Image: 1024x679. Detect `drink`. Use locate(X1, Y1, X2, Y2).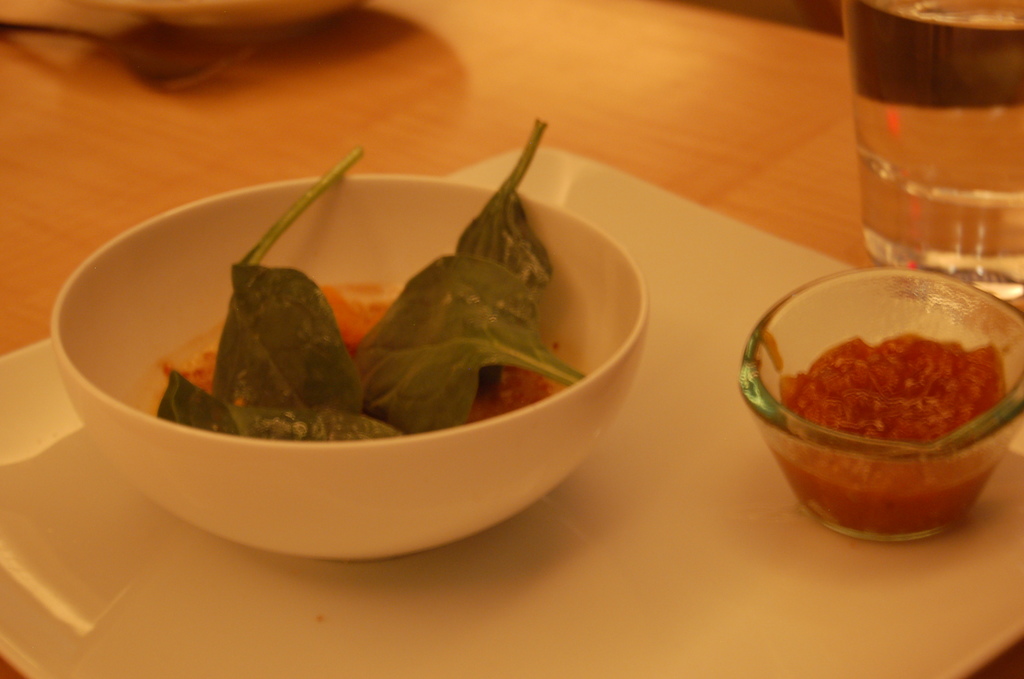
locate(842, 0, 1023, 264).
